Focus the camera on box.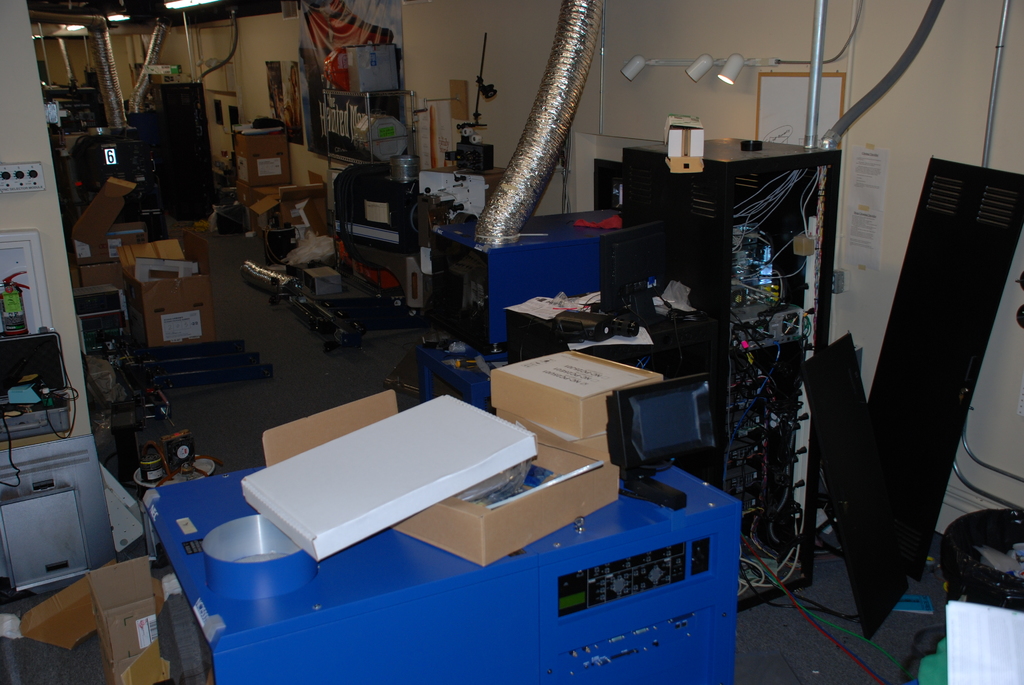
Focus region: <box>88,558,159,684</box>.
